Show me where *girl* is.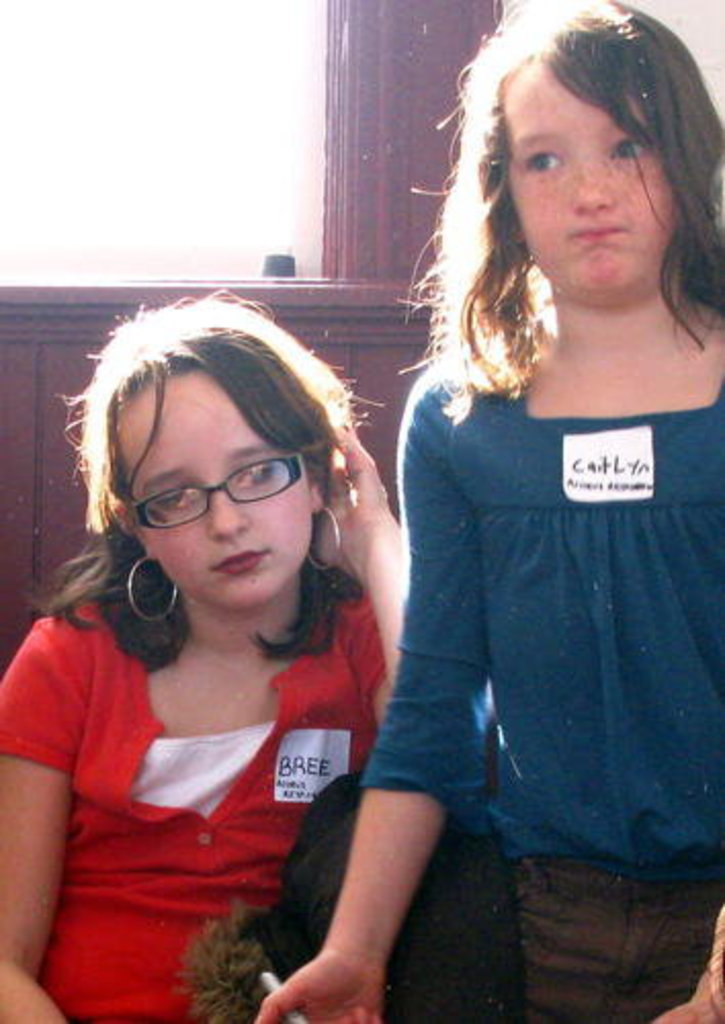
*girl* is at bbox=[252, 0, 723, 1022].
